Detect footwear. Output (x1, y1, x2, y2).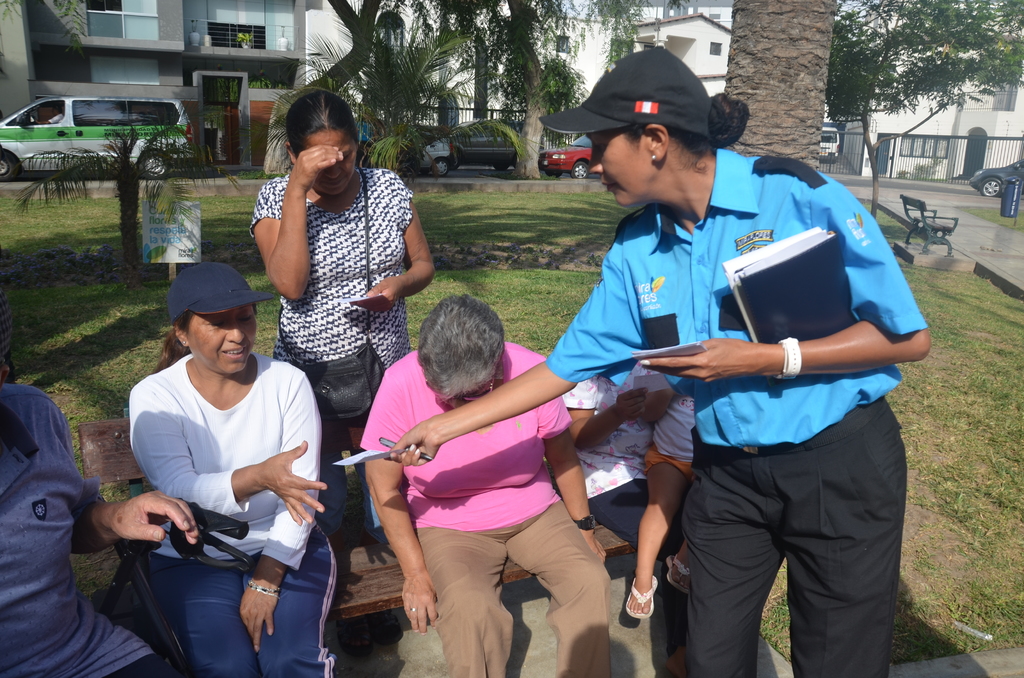
(623, 577, 655, 617).
